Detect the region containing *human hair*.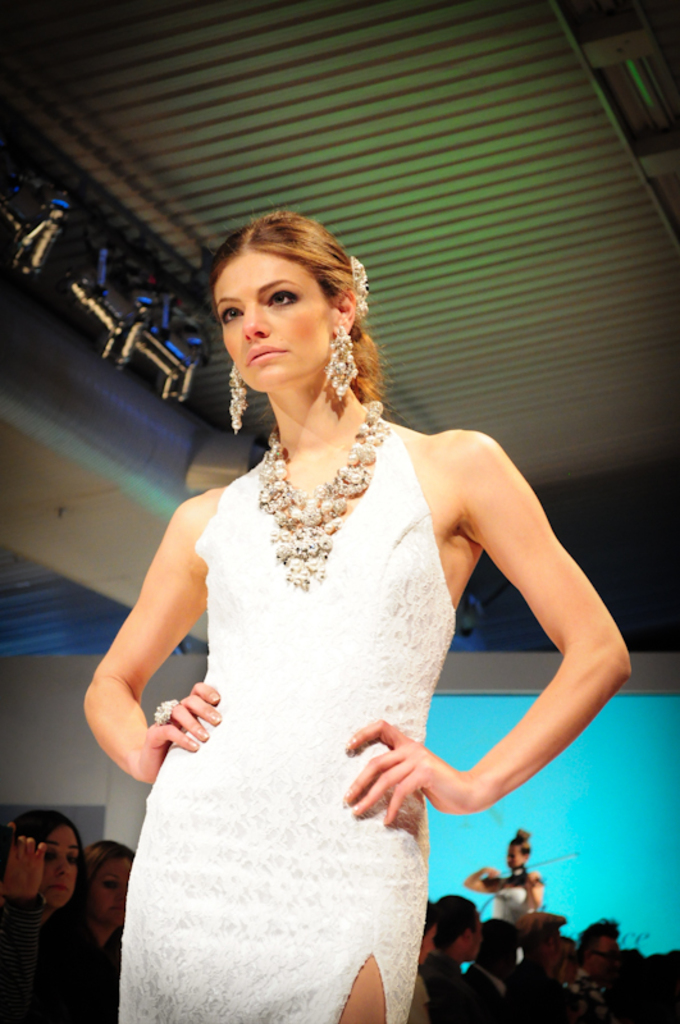
[x1=5, y1=808, x2=90, y2=915].
